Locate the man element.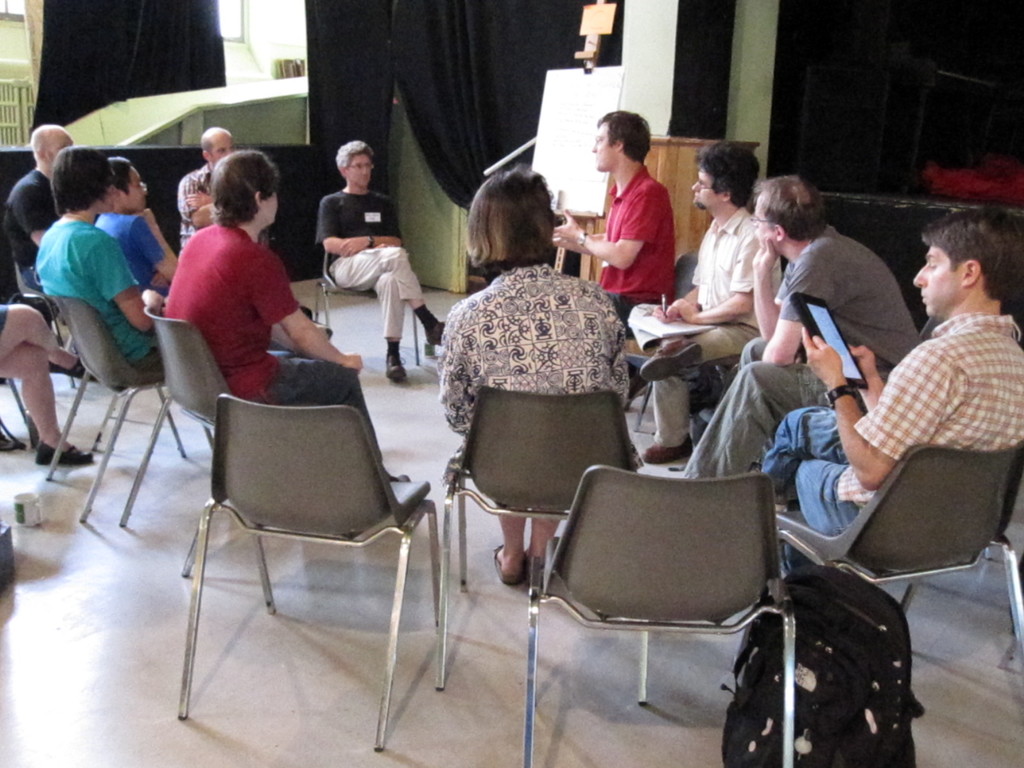
Element bbox: region(621, 135, 772, 465).
